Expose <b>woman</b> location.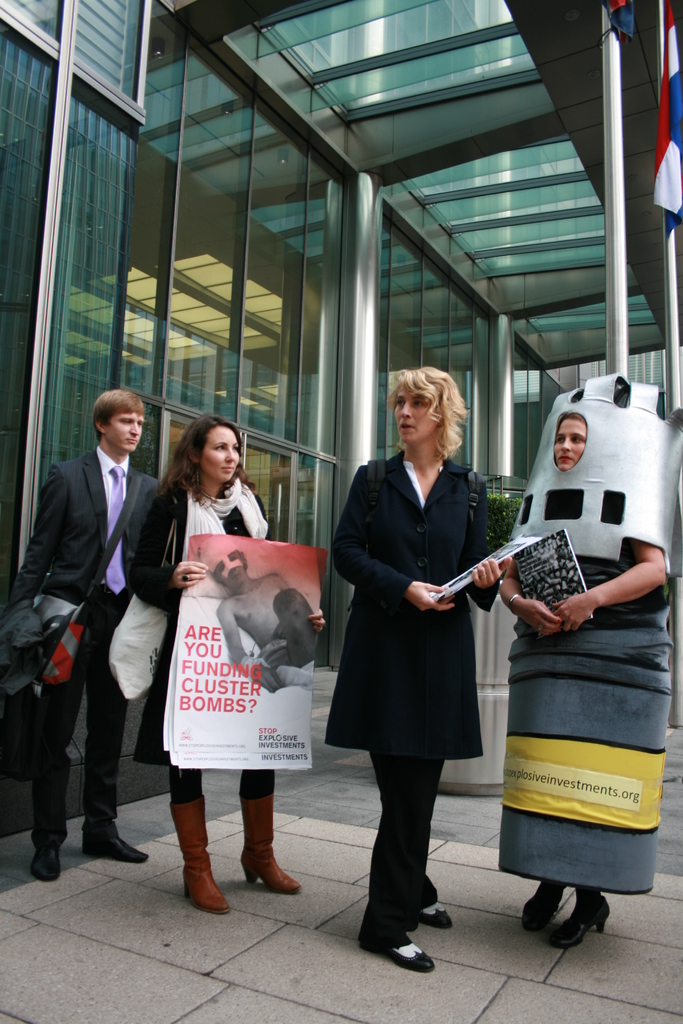
Exposed at box=[490, 412, 666, 951].
